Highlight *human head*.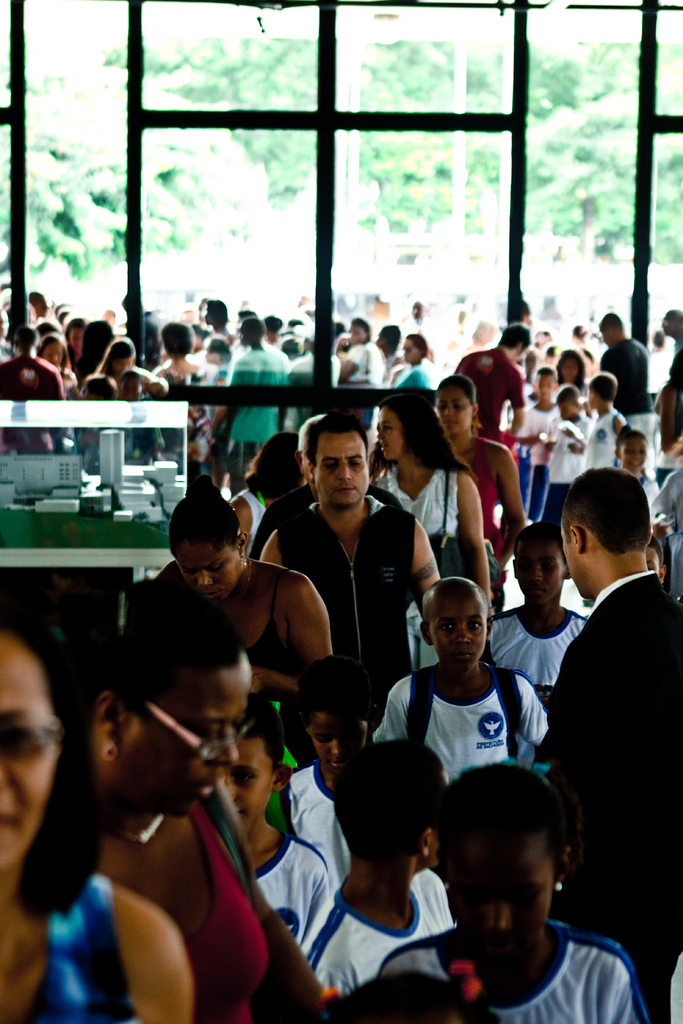
Highlighted region: x1=595, y1=312, x2=630, y2=340.
